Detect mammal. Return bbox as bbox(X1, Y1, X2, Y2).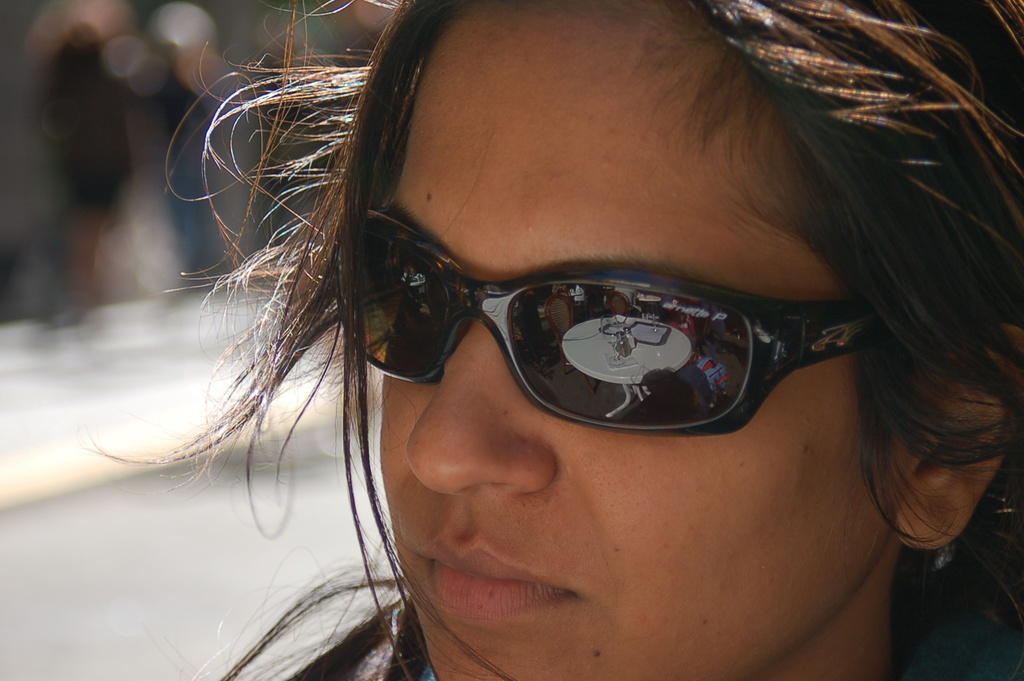
bbox(93, 21, 1023, 645).
